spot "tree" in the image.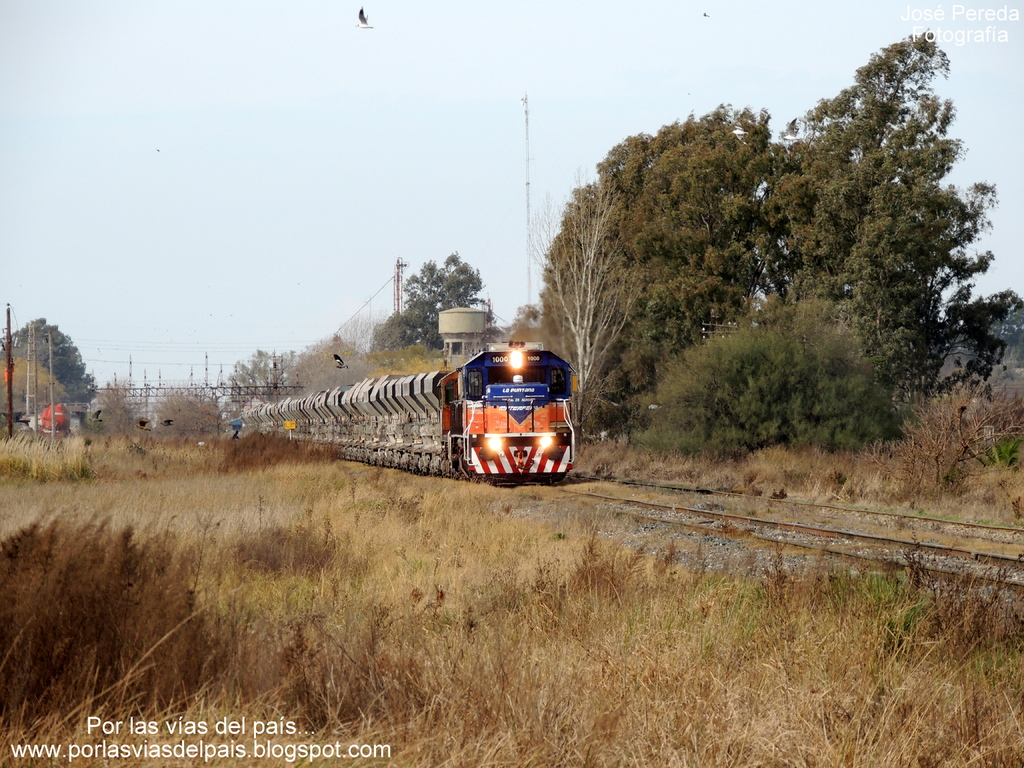
"tree" found at locate(368, 252, 500, 376).
